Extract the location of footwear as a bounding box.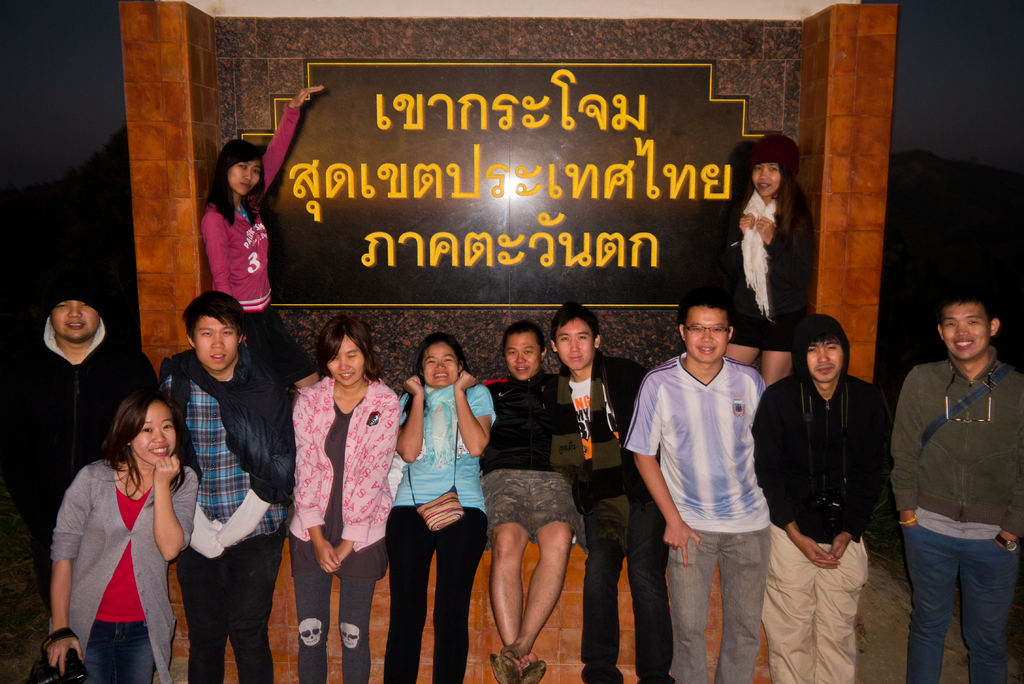
bbox=[519, 655, 548, 683].
